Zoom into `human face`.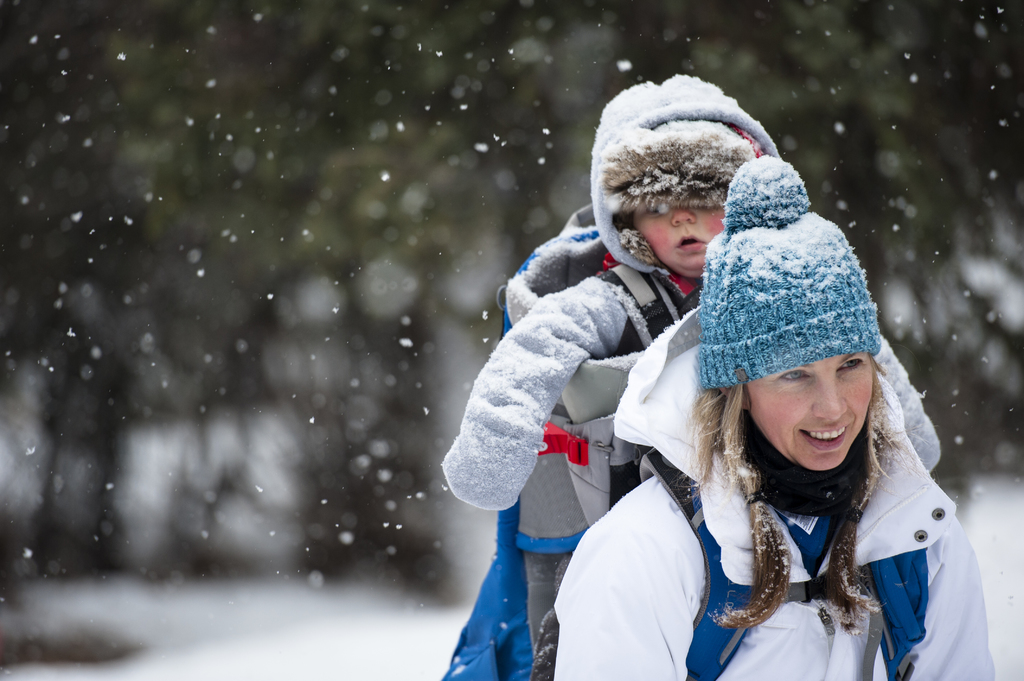
Zoom target: detection(628, 198, 726, 289).
